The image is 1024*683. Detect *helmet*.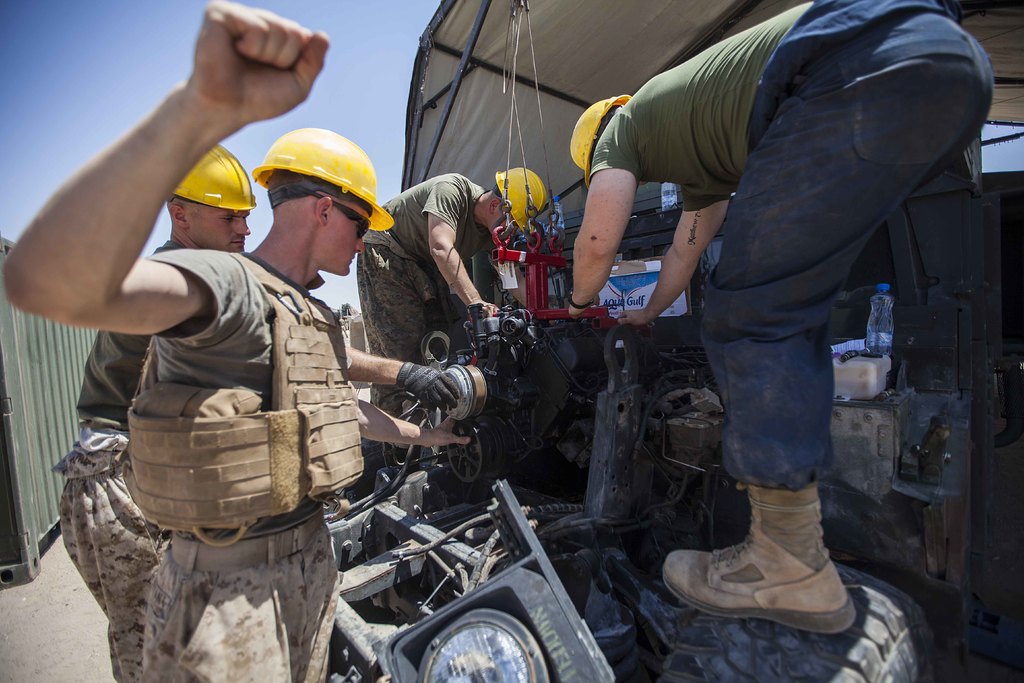
Detection: box=[557, 90, 634, 189].
